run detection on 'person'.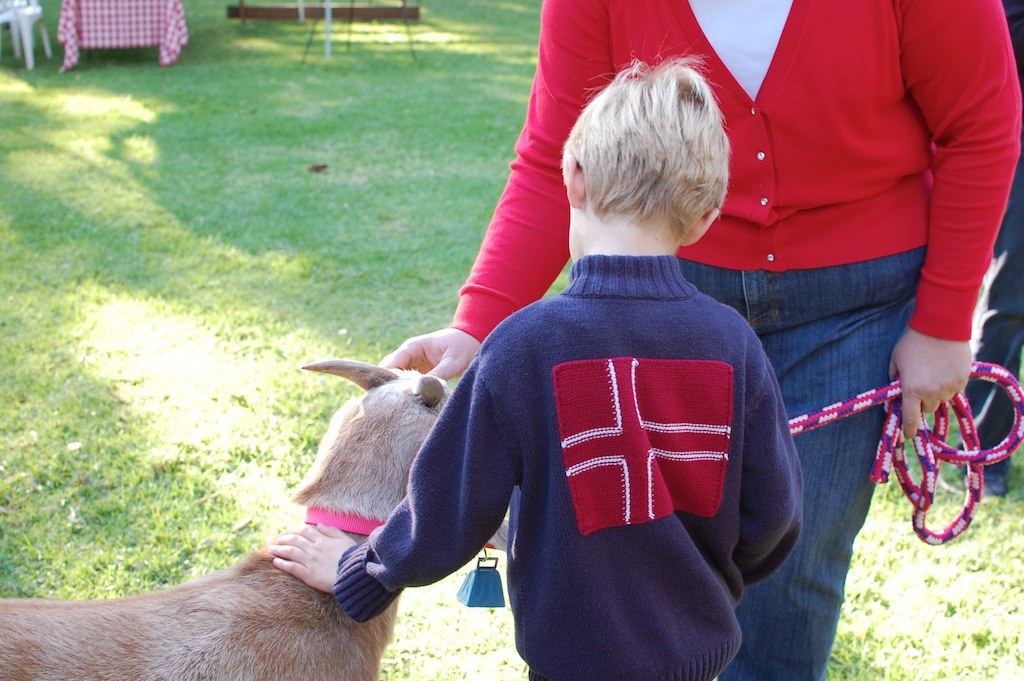
Result: (left=981, top=0, right=1023, bottom=494).
